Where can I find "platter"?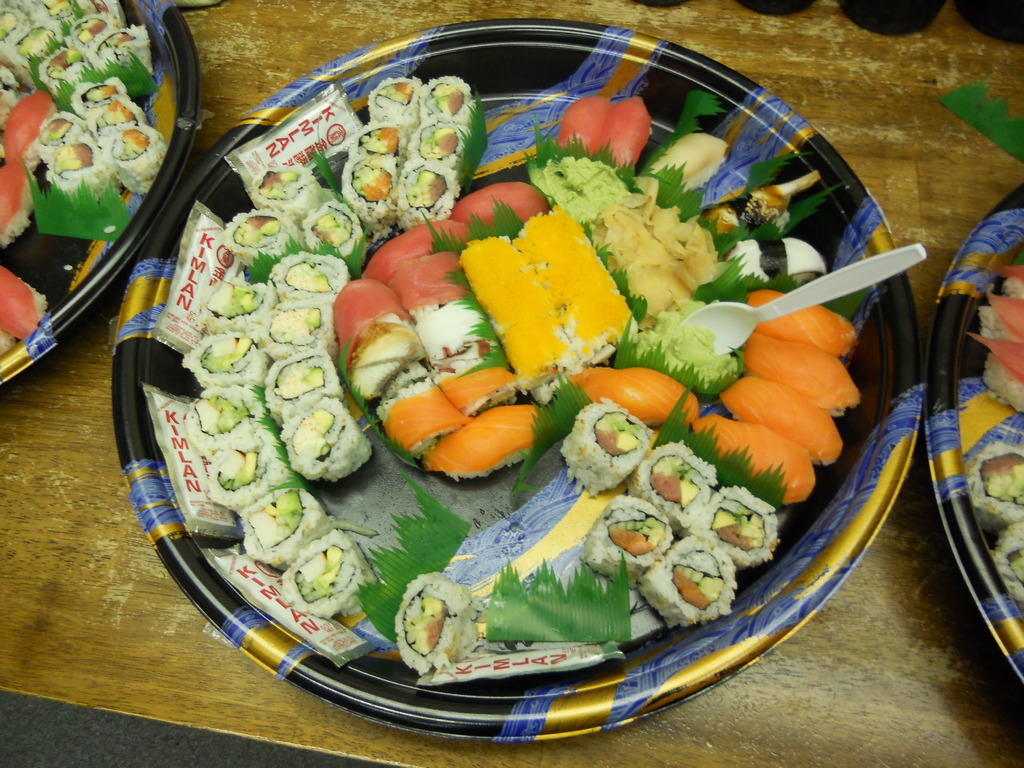
You can find it at [110,17,927,744].
